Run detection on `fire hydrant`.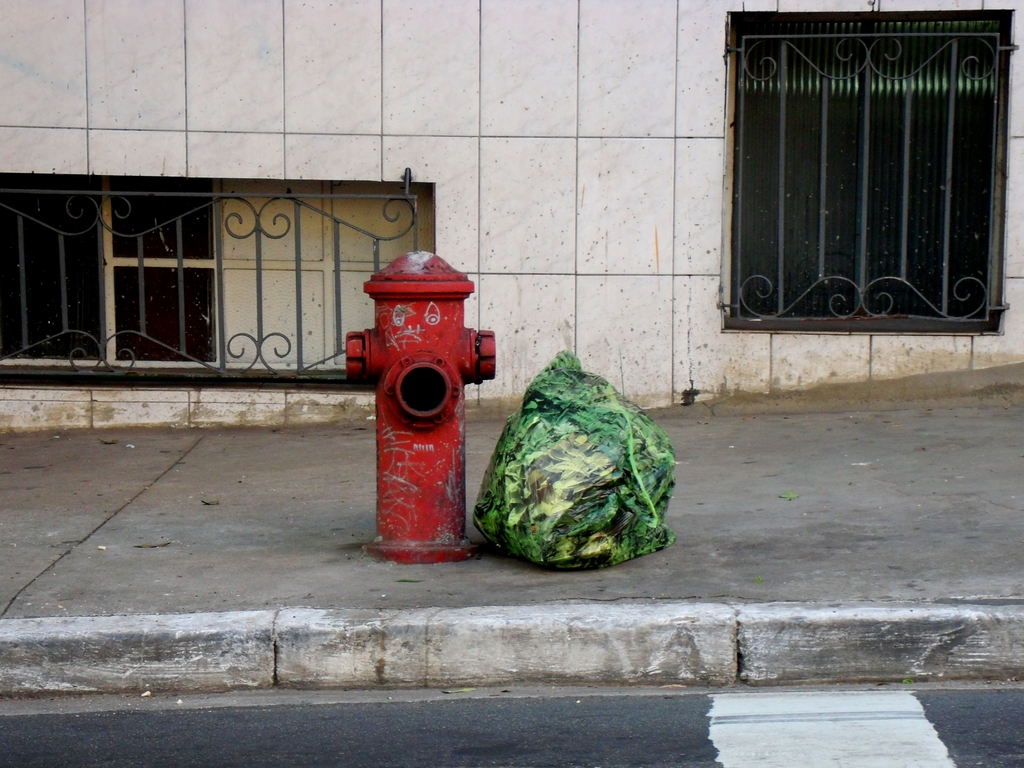
Result: select_region(339, 243, 497, 558).
